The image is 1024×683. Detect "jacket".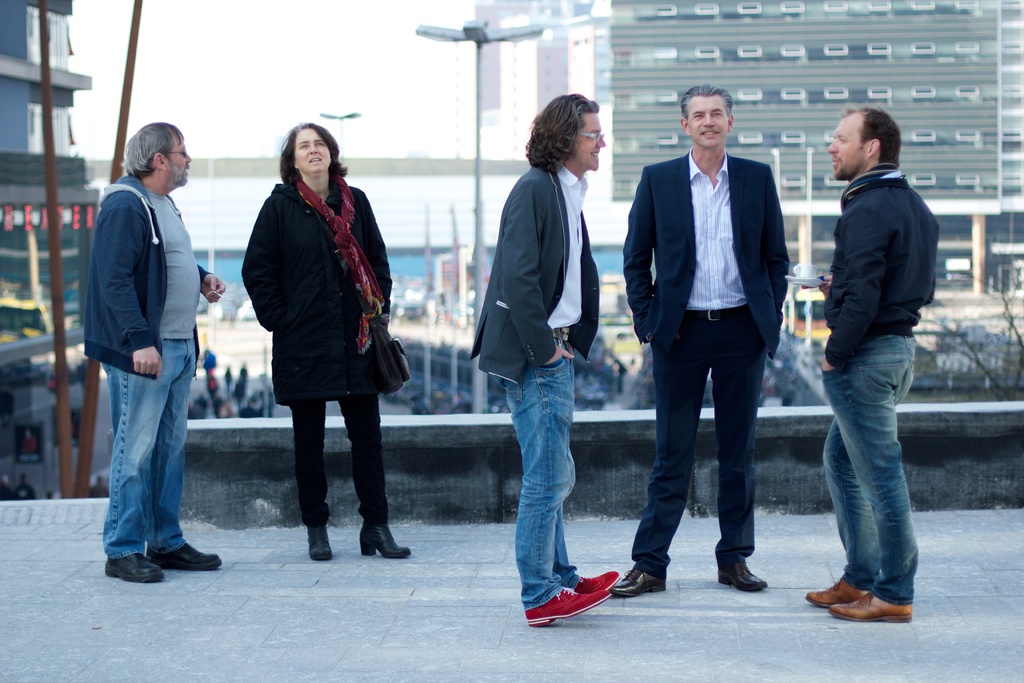
Detection: bbox=[467, 168, 602, 383].
